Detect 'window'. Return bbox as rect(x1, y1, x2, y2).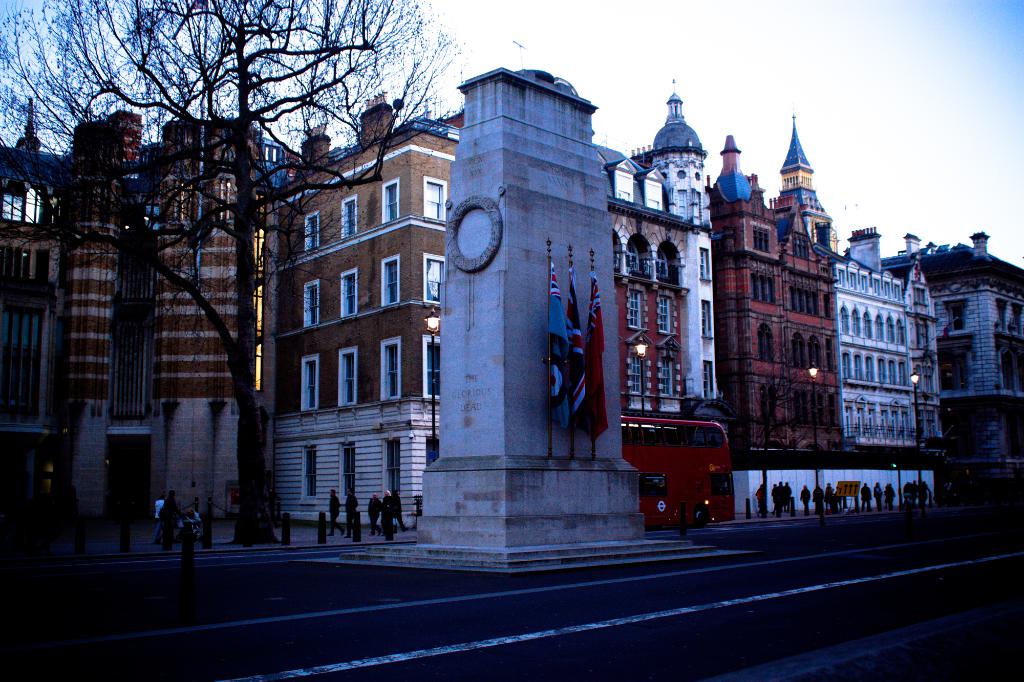
rect(883, 414, 884, 427).
